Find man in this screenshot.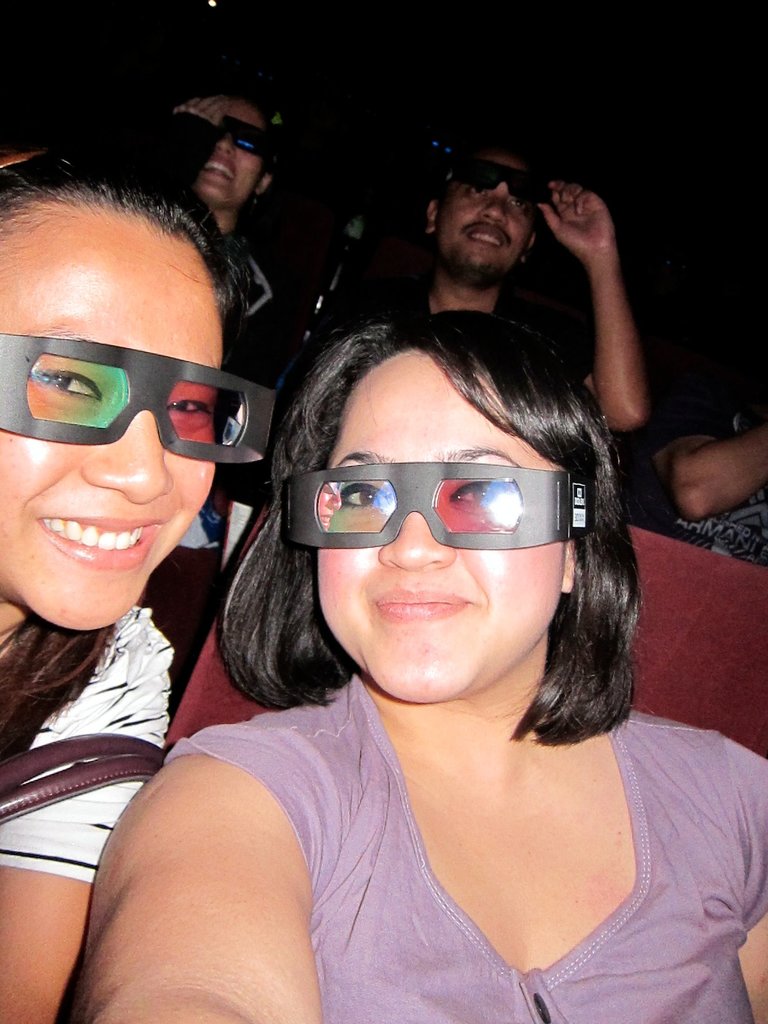
The bounding box for man is x1=640 y1=376 x2=767 y2=567.
